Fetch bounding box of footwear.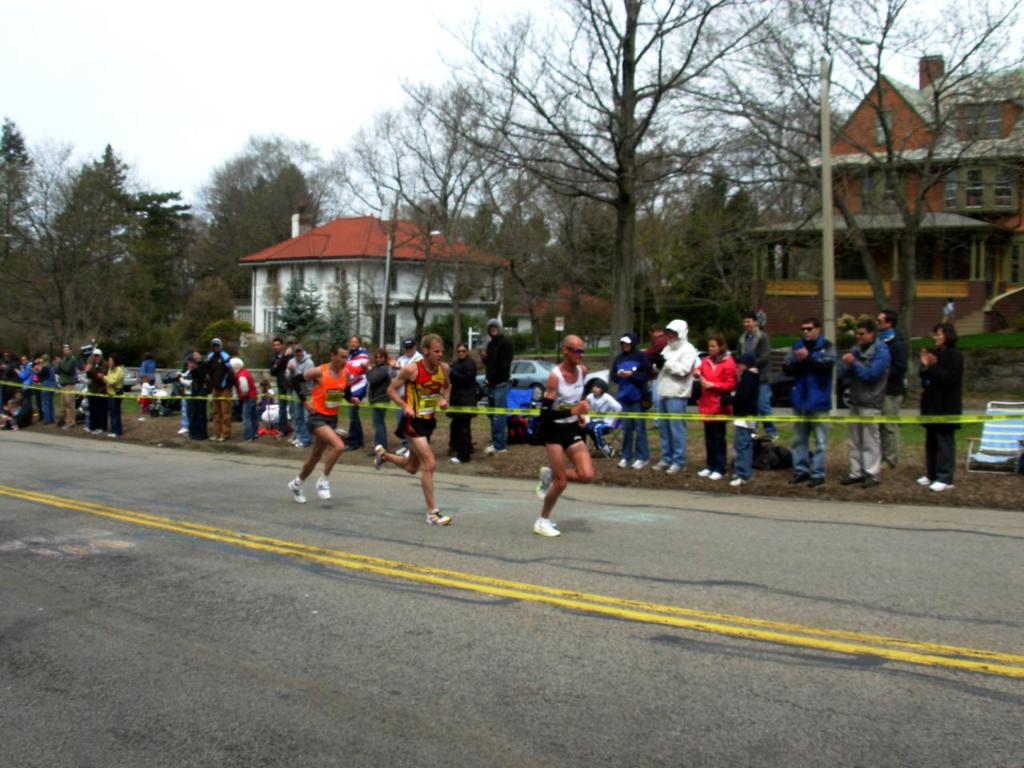
Bbox: box(839, 477, 863, 485).
